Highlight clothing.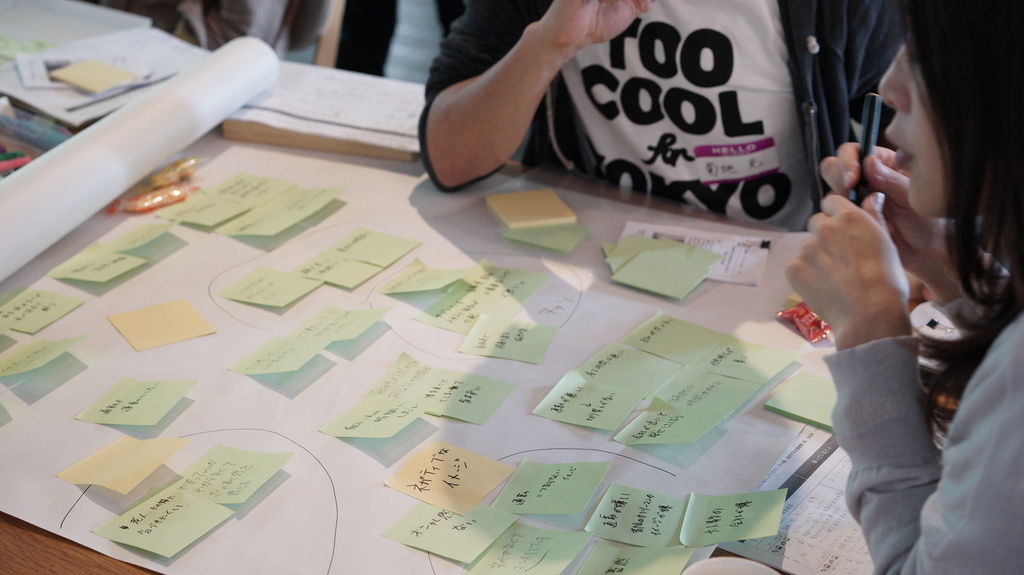
Highlighted region: [824,248,1023,574].
